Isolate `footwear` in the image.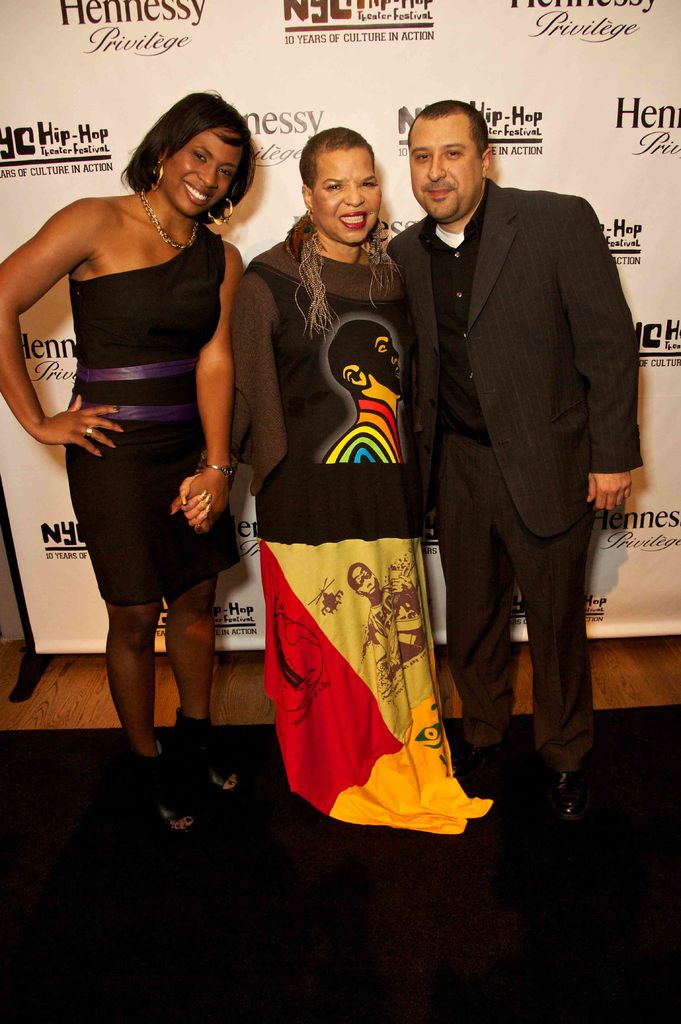
Isolated region: {"x1": 551, "y1": 762, "x2": 620, "y2": 844}.
